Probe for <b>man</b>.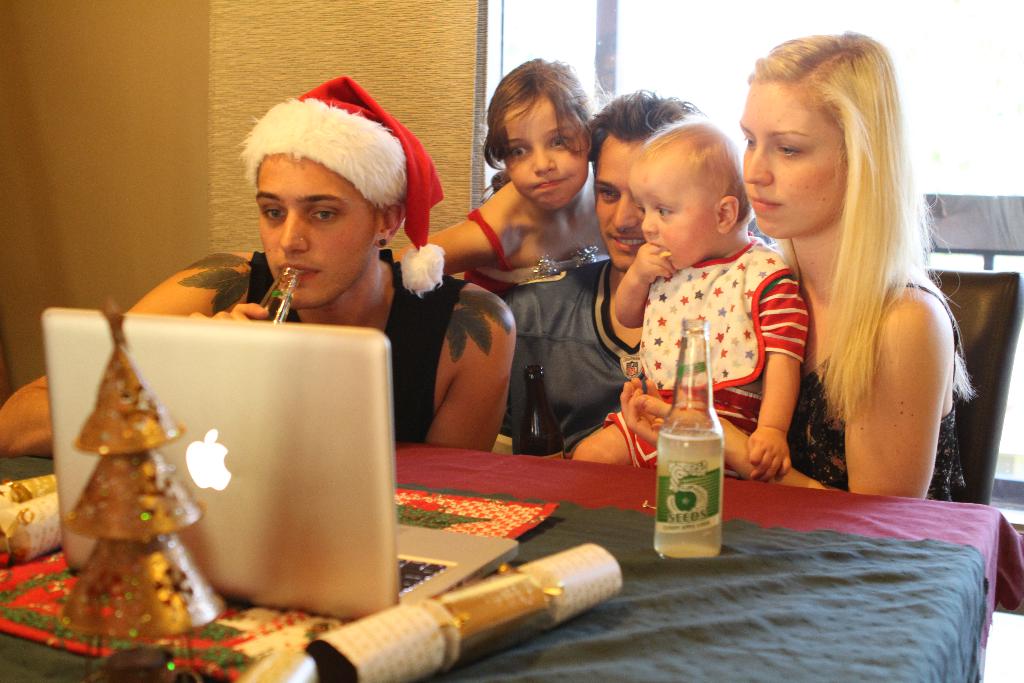
Probe result: bbox=(0, 78, 521, 454).
